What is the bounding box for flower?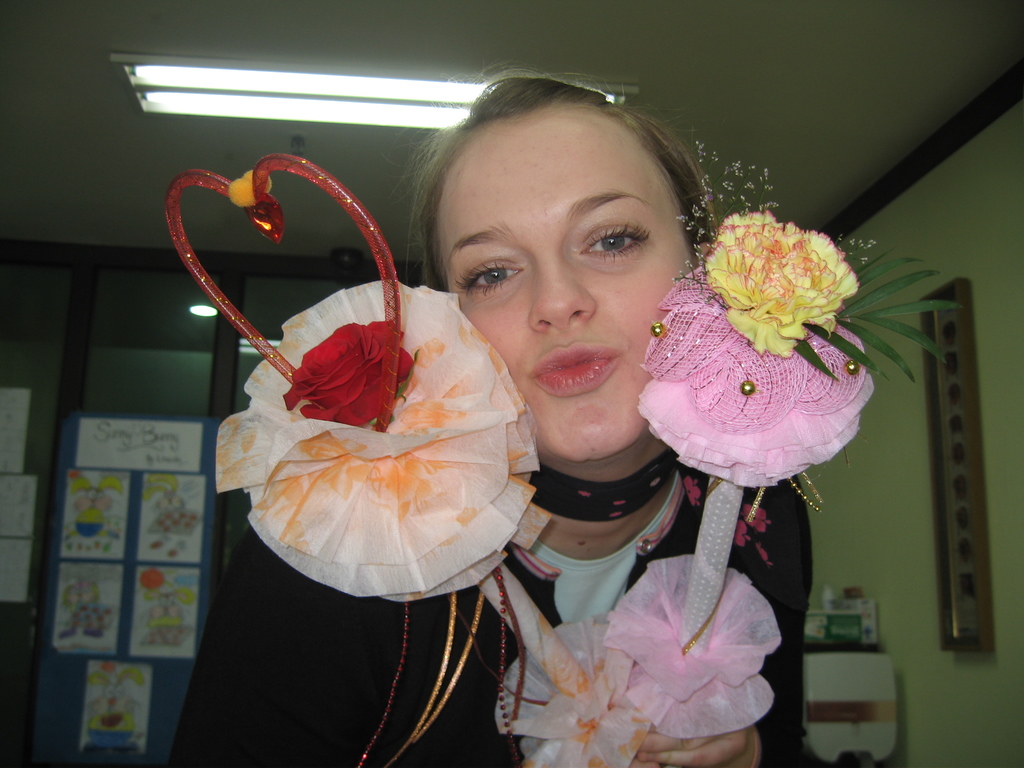
l=275, t=308, r=427, b=442.
